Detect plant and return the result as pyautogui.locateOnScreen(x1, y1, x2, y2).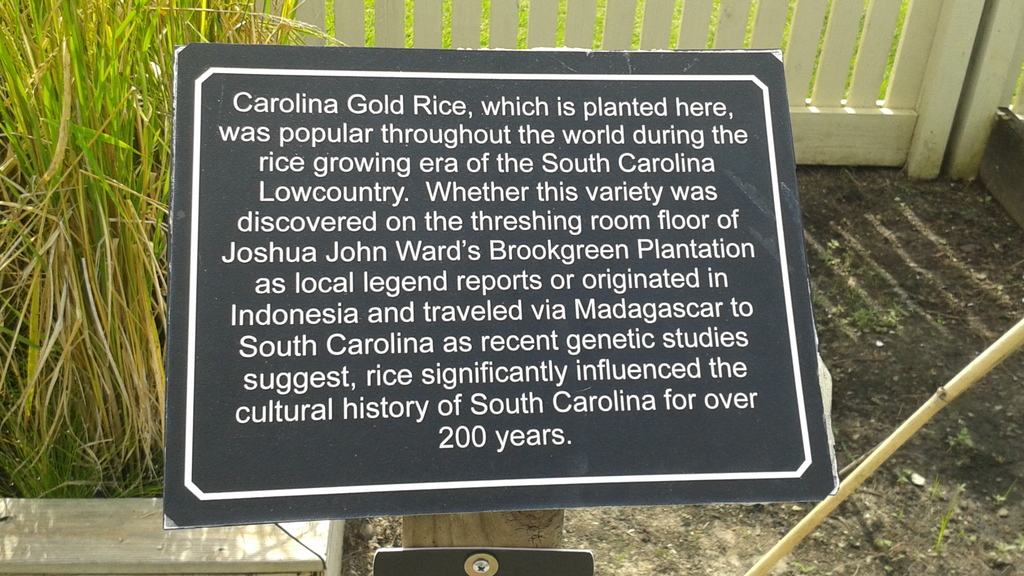
pyautogui.locateOnScreen(609, 549, 626, 574).
